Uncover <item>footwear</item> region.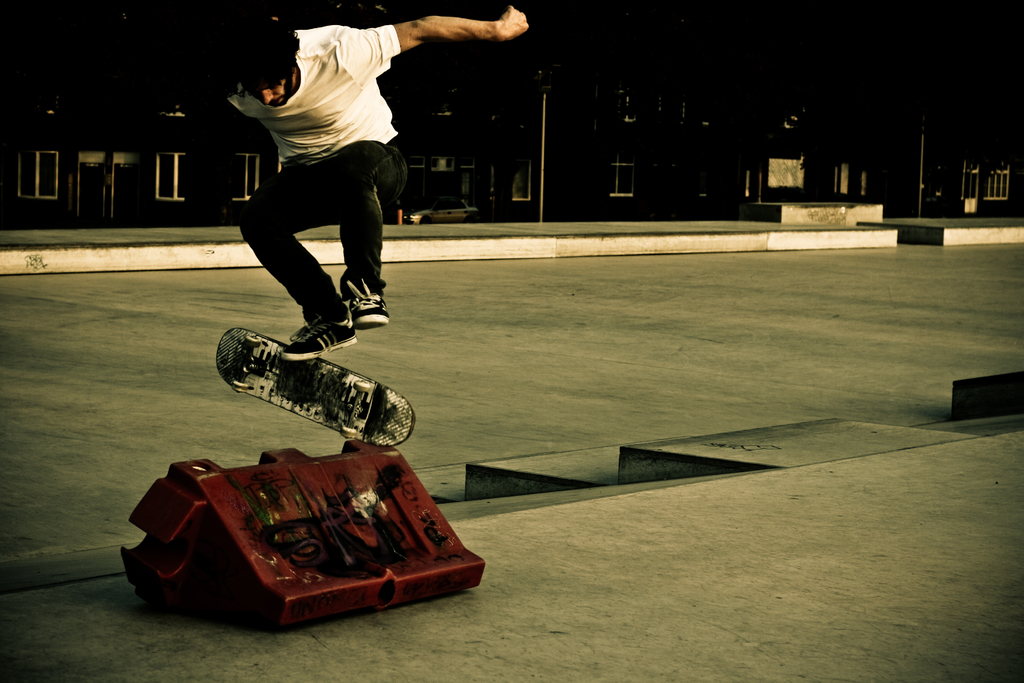
Uncovered: 347/280/390/330.
